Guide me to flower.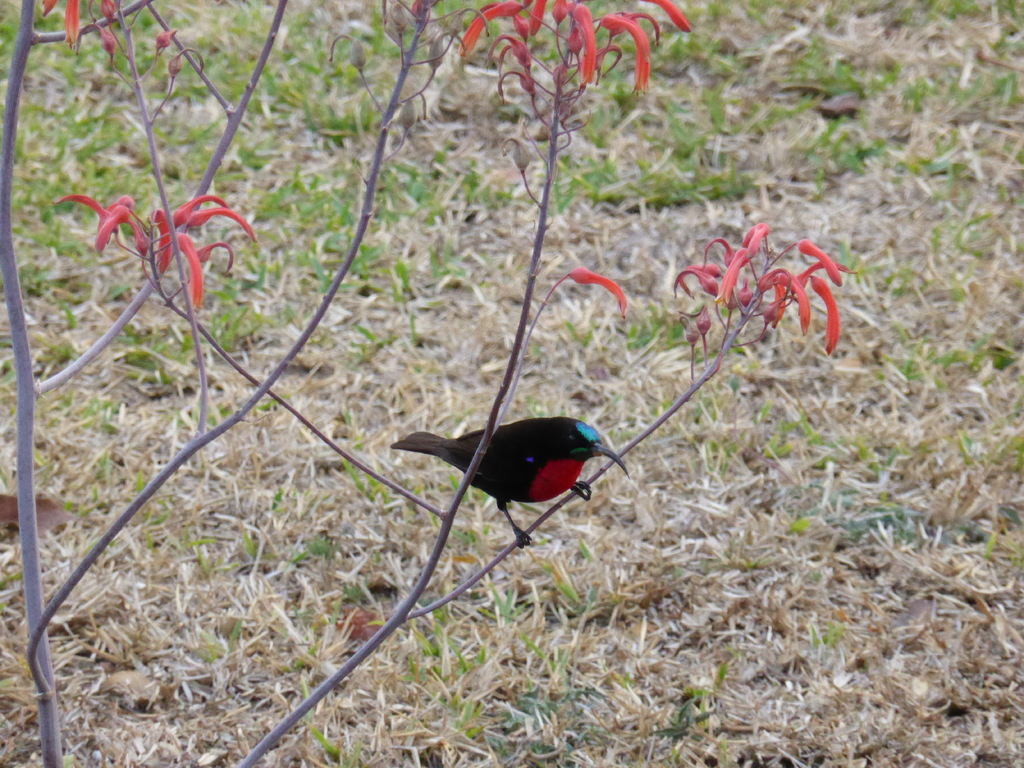
Guidance: Rect(568, 264, 632, 320).
